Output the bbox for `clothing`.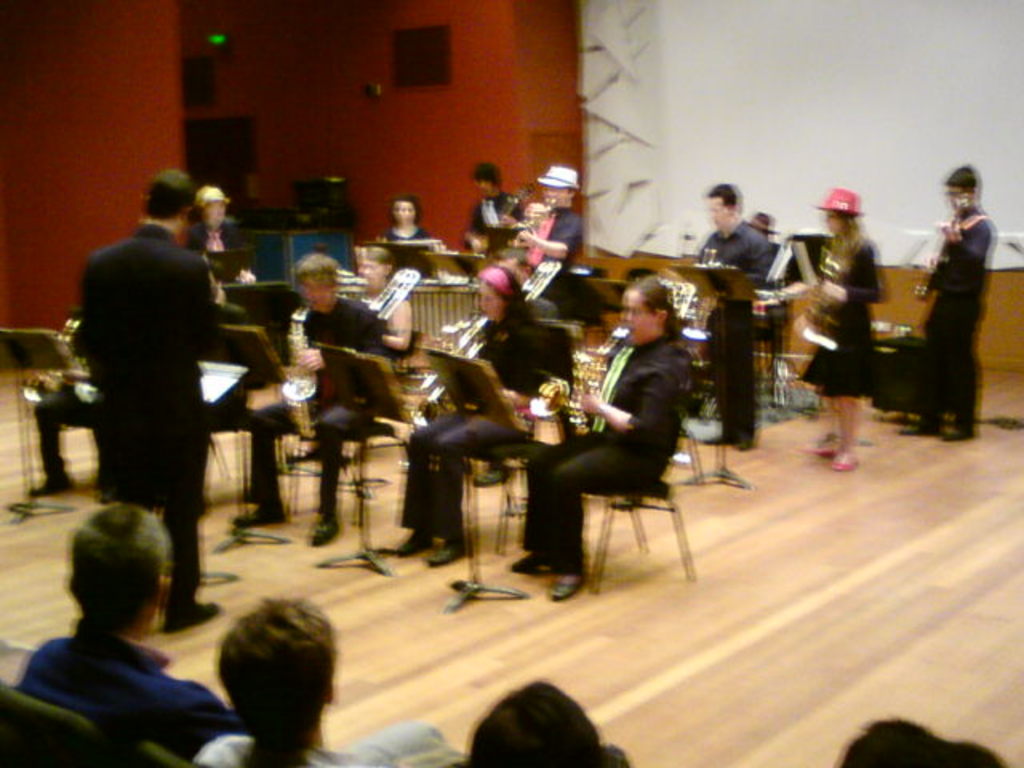
bbox(469, 190, 520, 248).
